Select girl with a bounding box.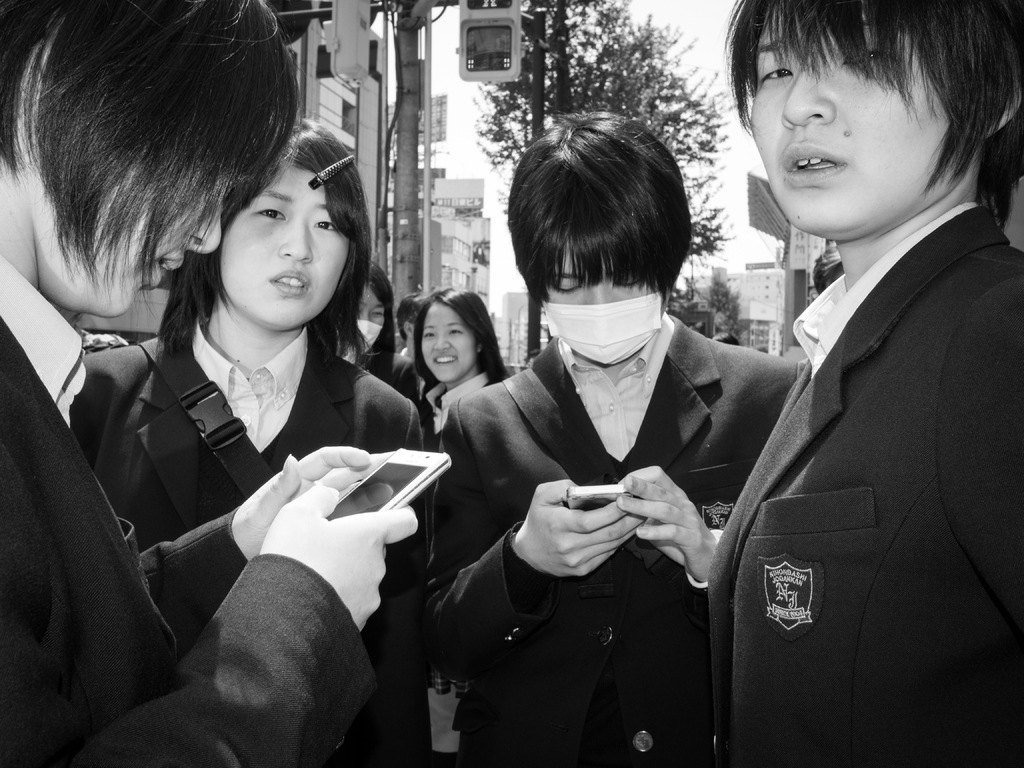
bbox=(349, 266, 397, 378).
